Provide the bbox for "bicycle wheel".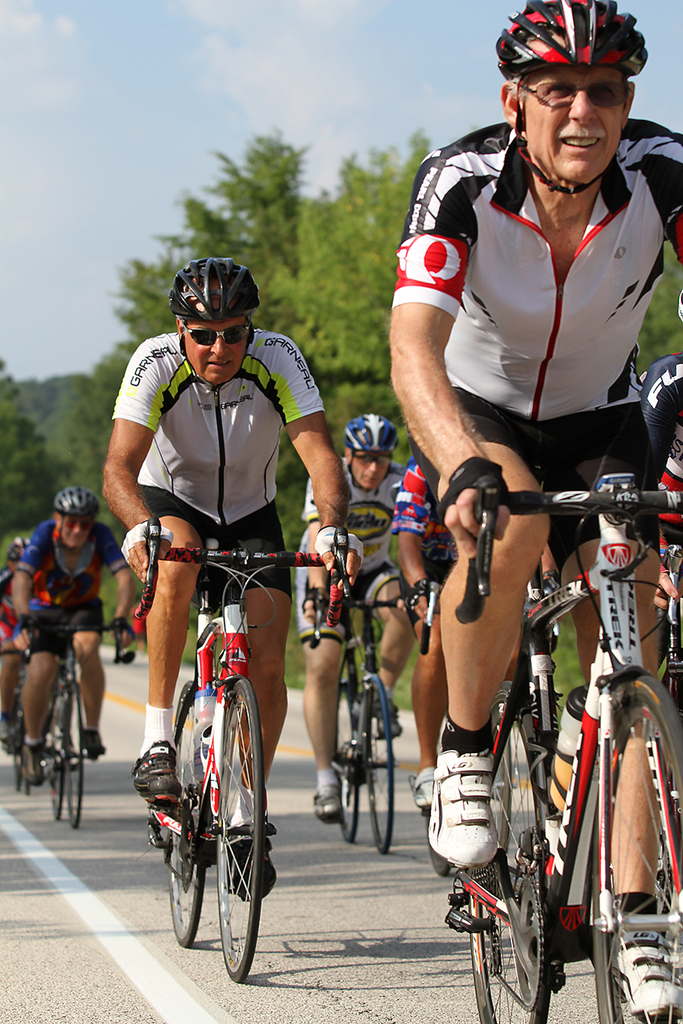
x1=163 y1=684 x2=210 y2=950.
